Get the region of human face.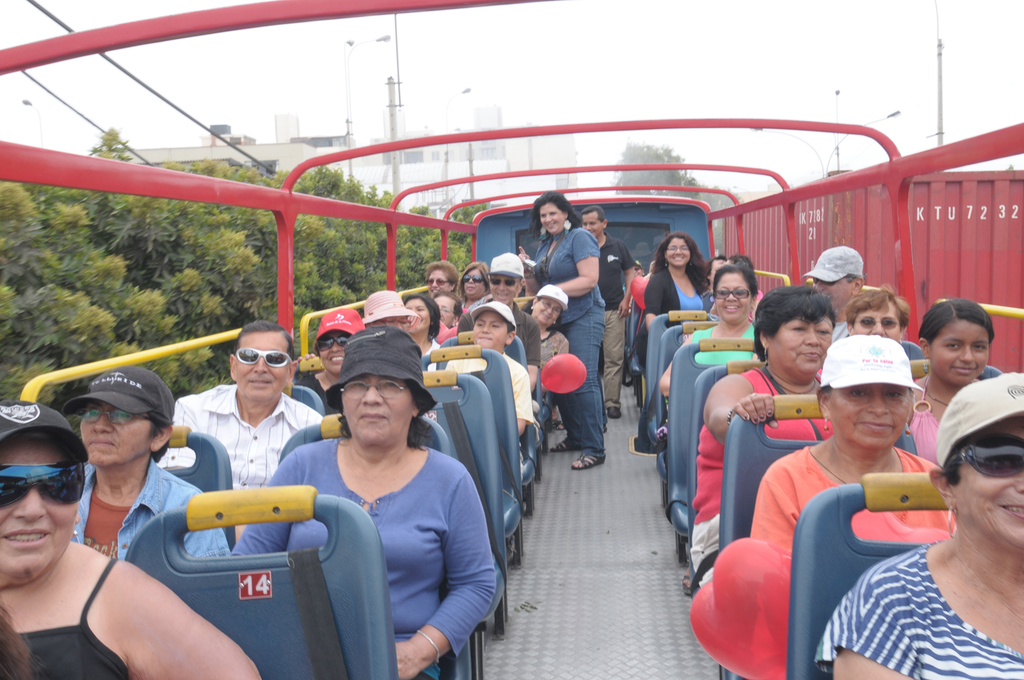
541,203,567,231.
